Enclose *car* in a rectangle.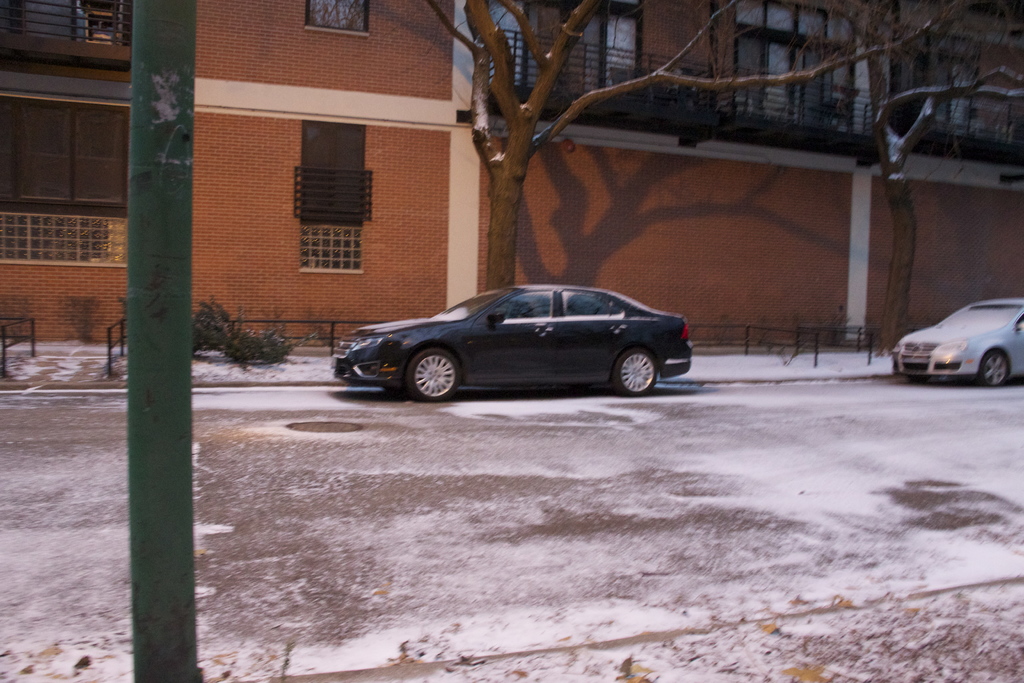
locate(330, 277, 704, 404).
